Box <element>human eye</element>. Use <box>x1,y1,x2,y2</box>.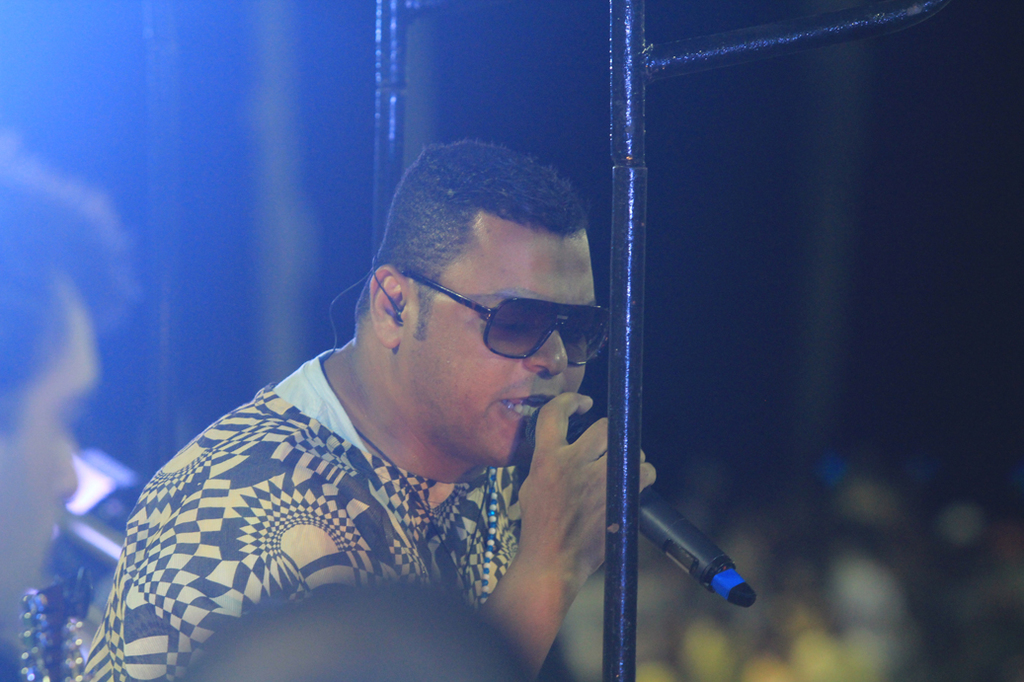
<box>563,317,597,344</box>.
